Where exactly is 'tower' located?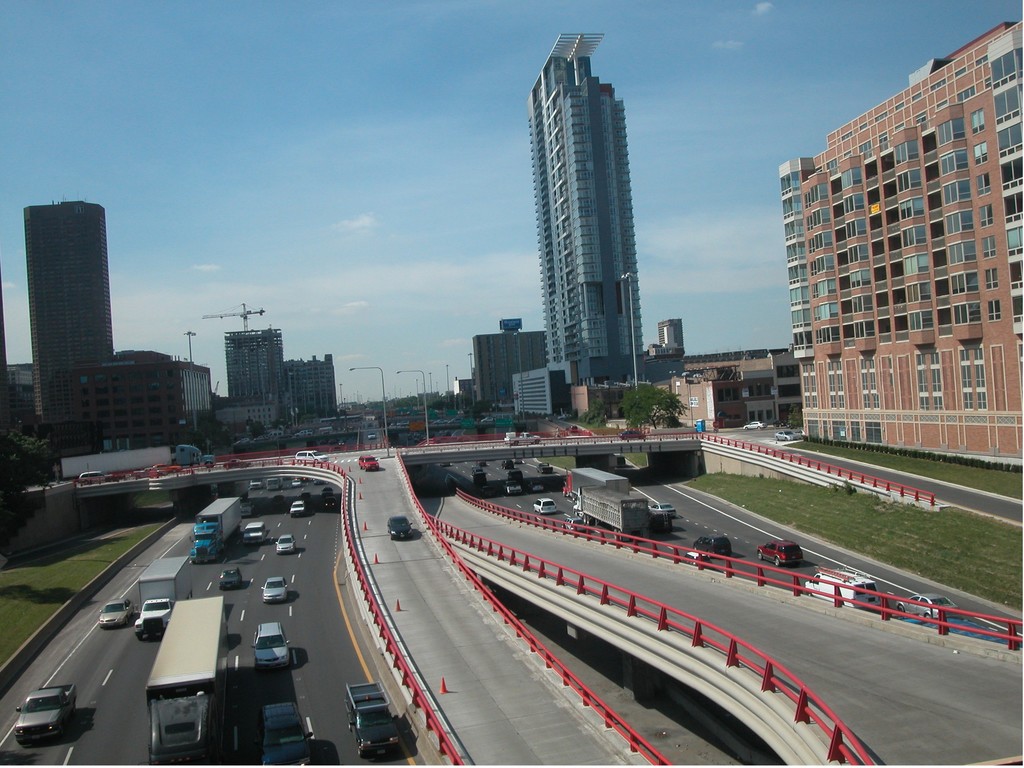
Its bounding box is bbox=(503, 18, 666, 408).
